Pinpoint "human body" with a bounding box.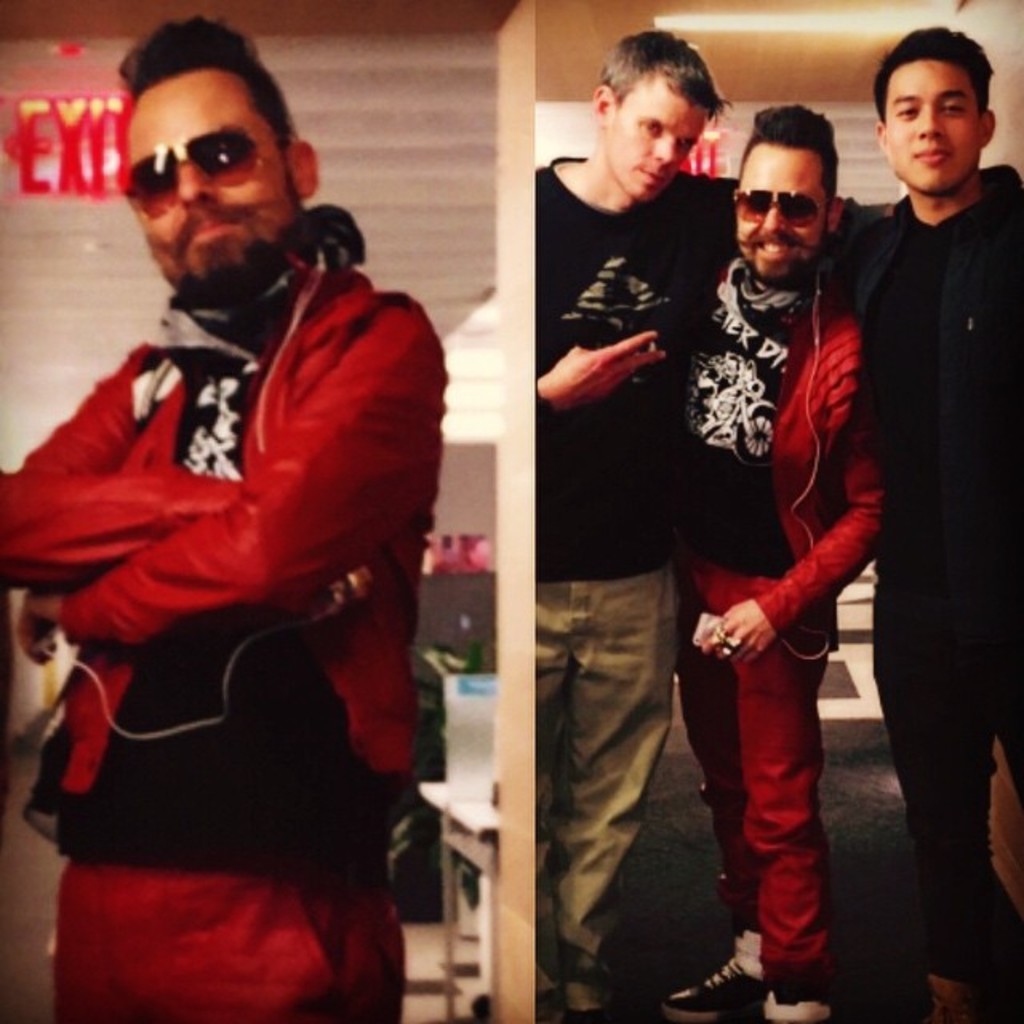
detection(846, 170, 1022, 1021).
